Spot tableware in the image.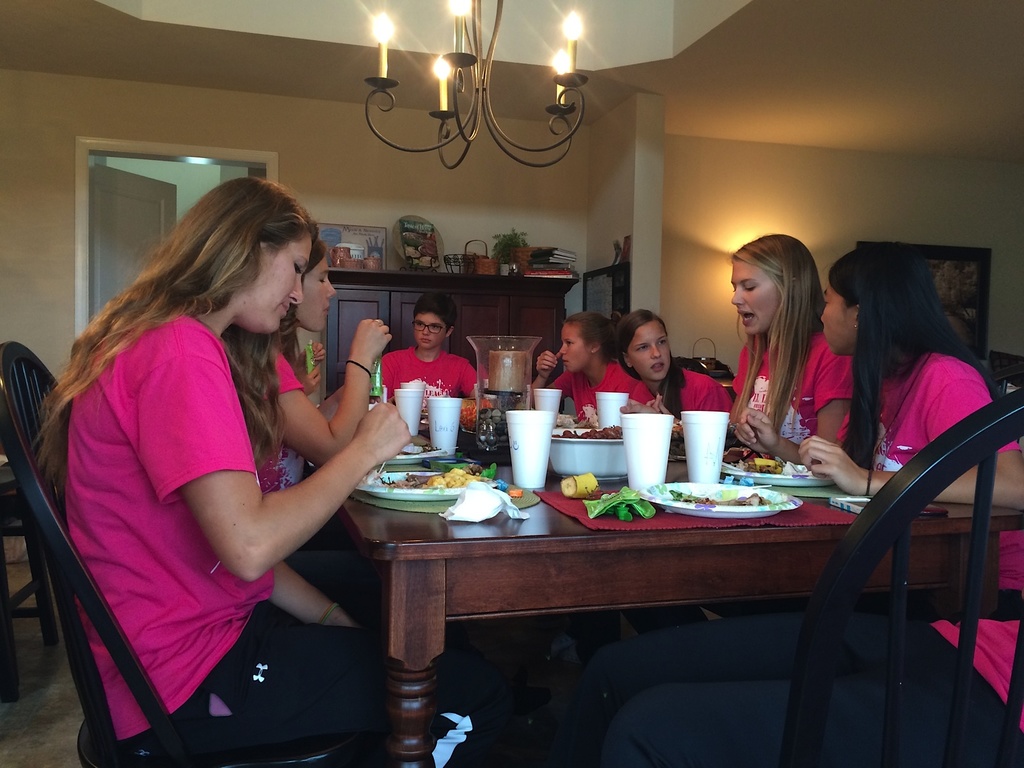
tableware found at select_region(592, 387, 629, 428).
